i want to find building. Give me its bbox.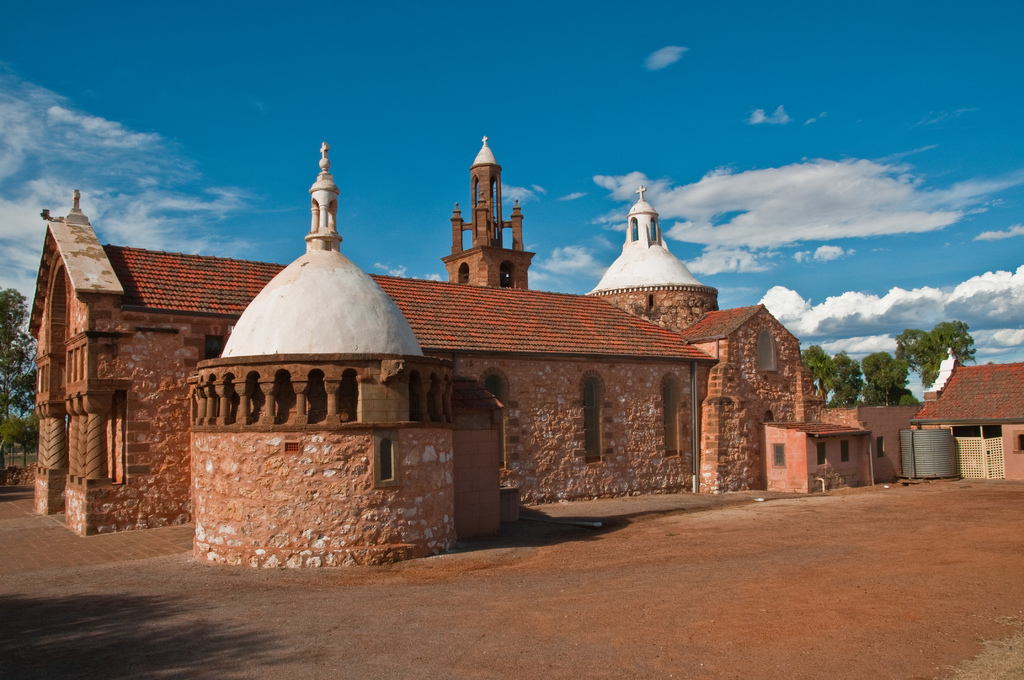
left=597, top=184, right=823, bottom=496.
